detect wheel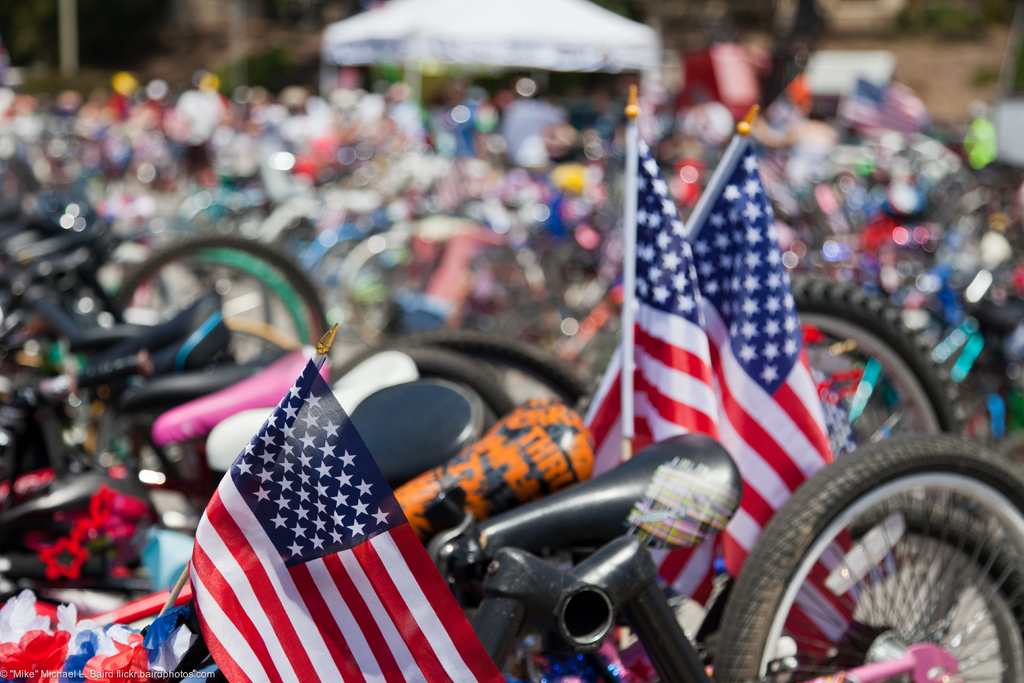
crop(122, 243, 332, 355)
